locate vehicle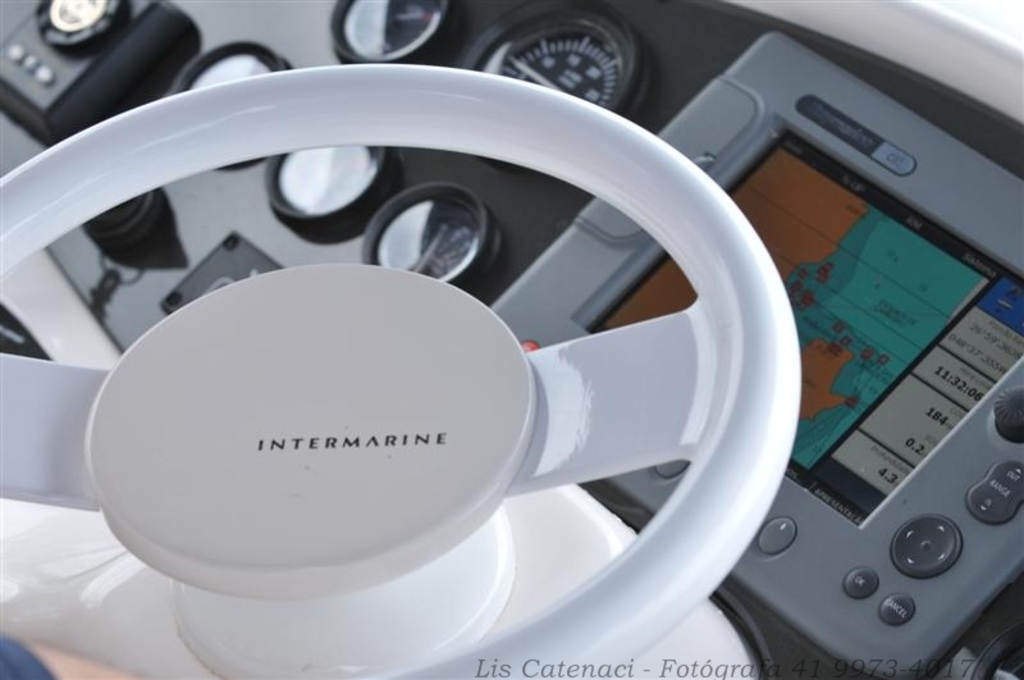
x1=0, y1=0, x2=1023, y2=679
